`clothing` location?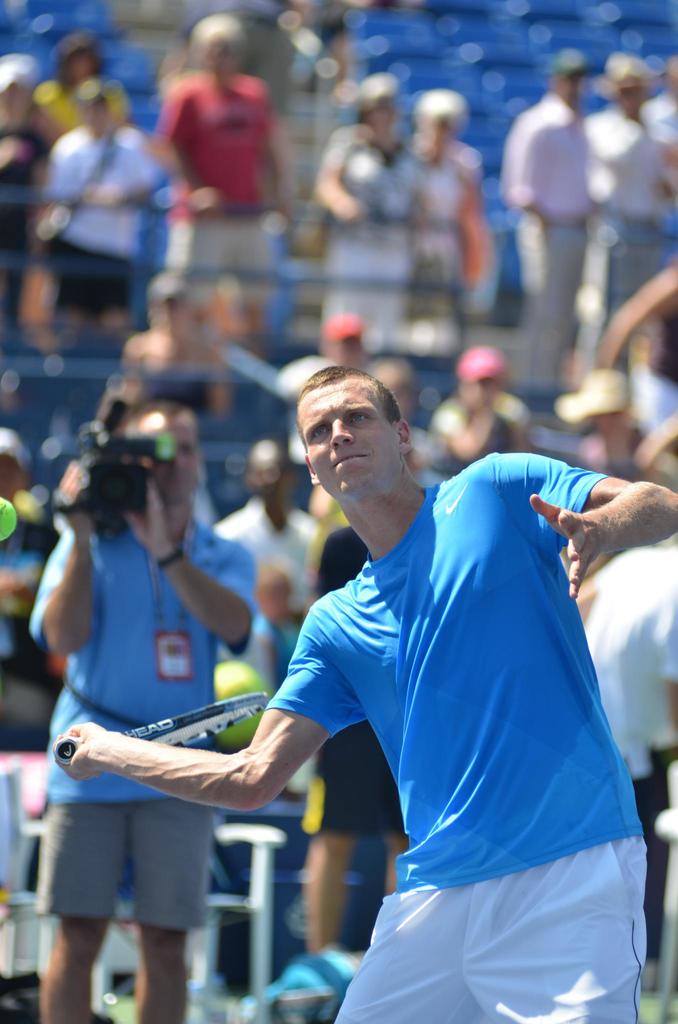
bbox(28, 503, 264, 927)
